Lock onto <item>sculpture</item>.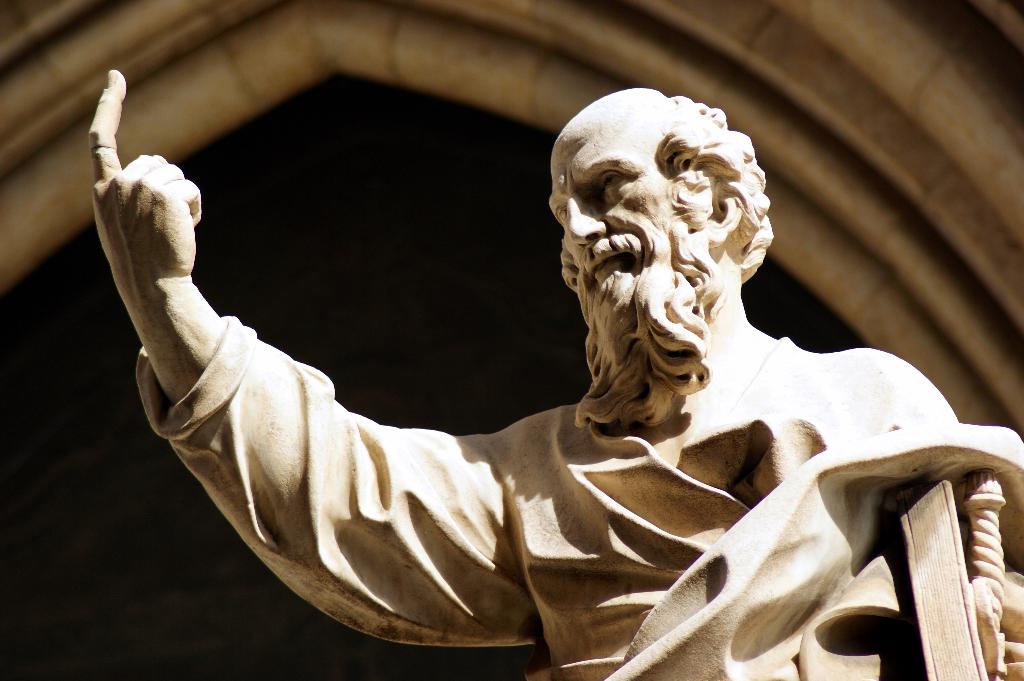
Locked: box=[88, 68, 1023, 680].
